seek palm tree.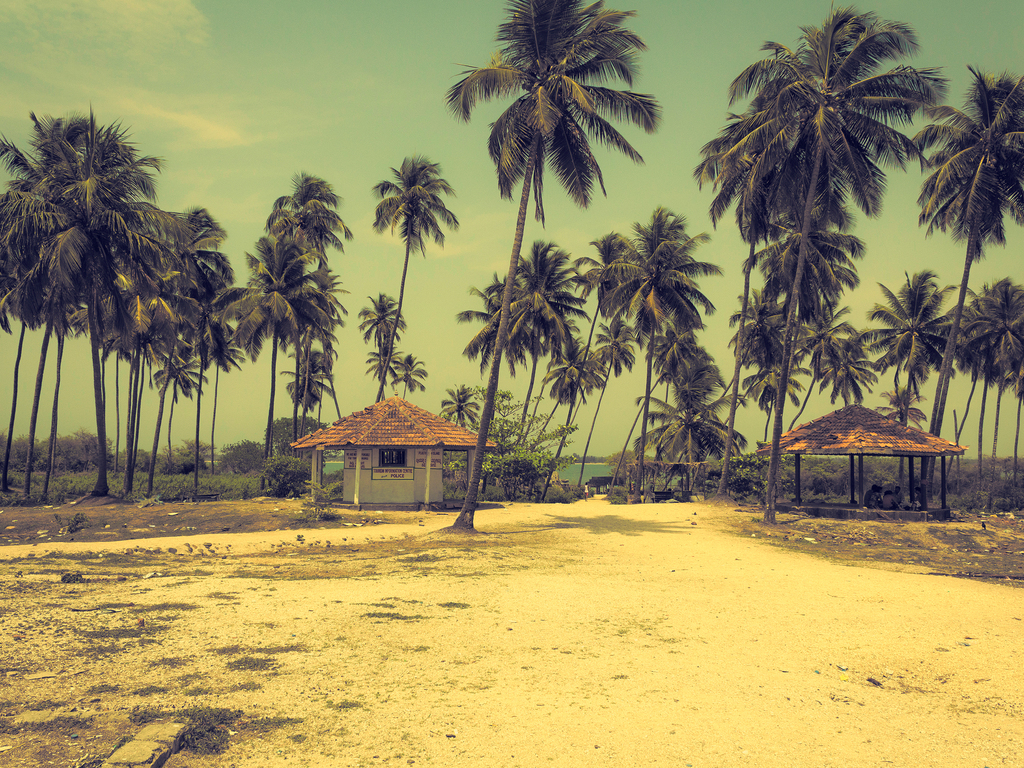
locate(774, 306, 852, 457).
